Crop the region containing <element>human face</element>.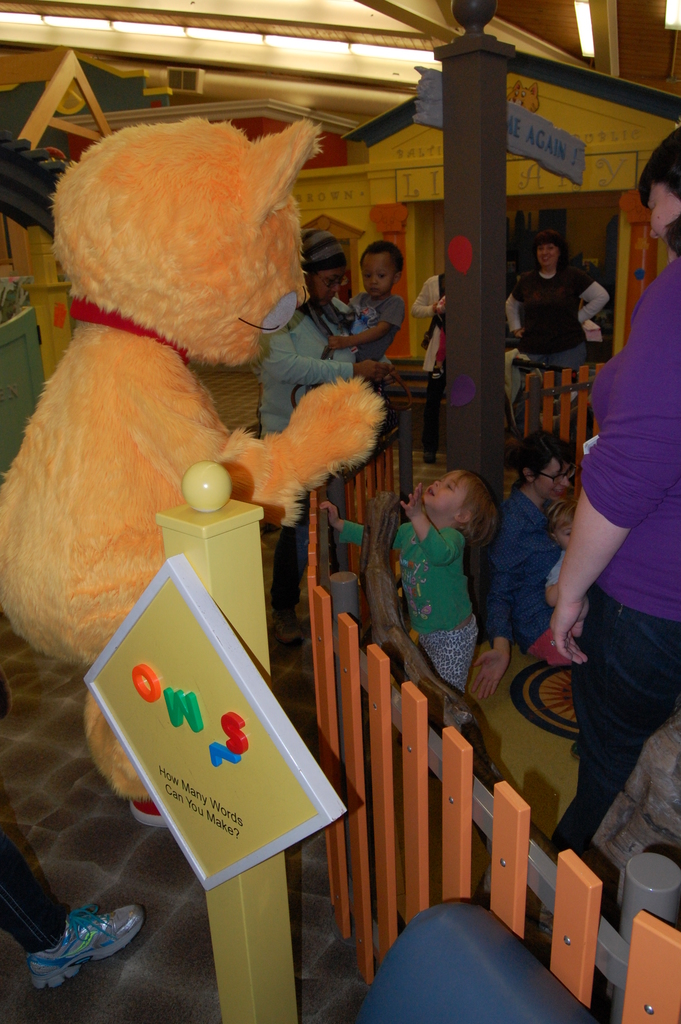
Crop region: (554,521,577,551).
